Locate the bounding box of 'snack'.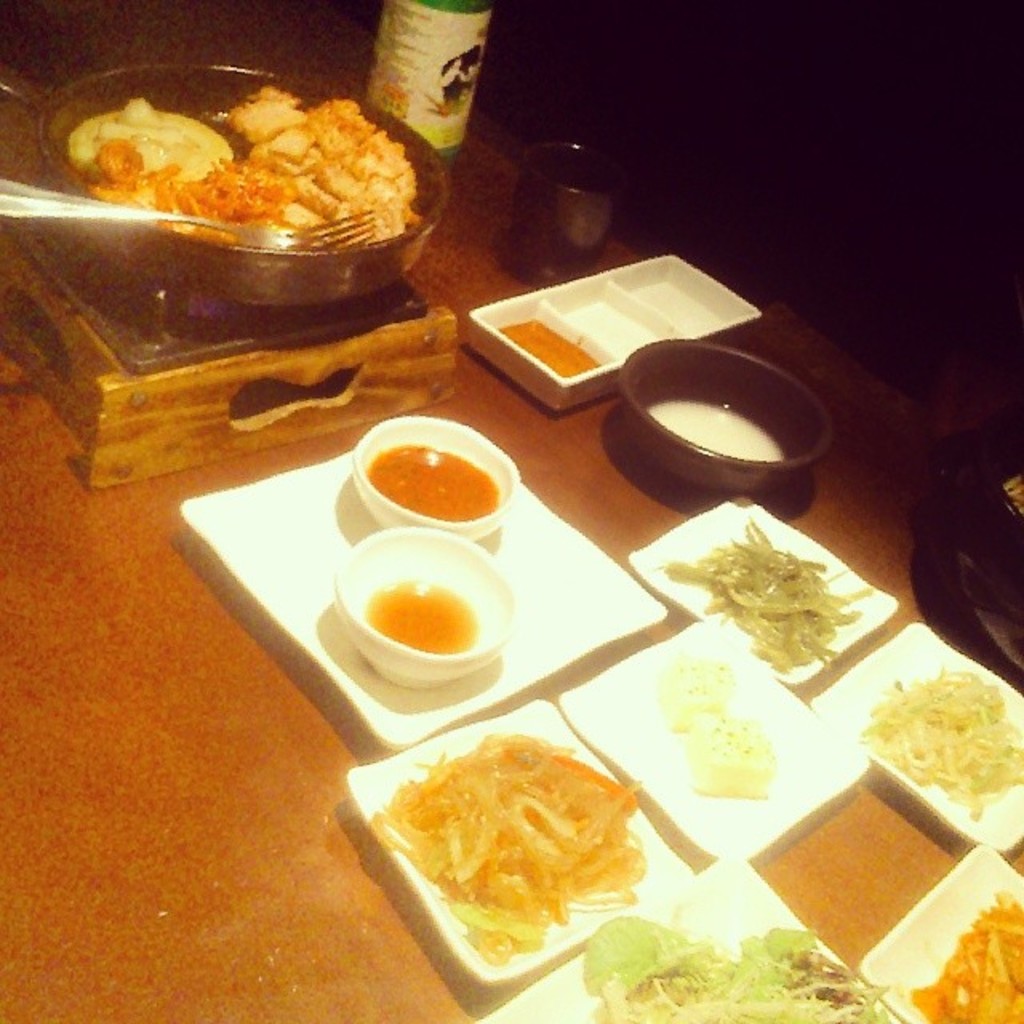
Bounding box: (left=659, top=650, right=741, bottom=722).
